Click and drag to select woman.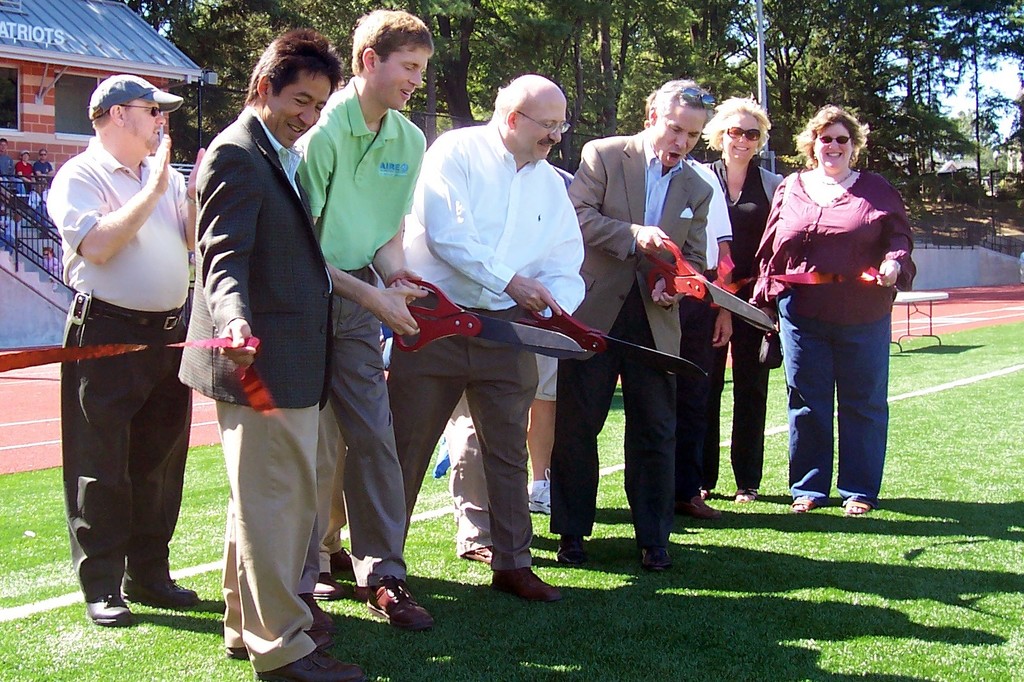
Selection: l=688, t=87, r=792, b=499.
